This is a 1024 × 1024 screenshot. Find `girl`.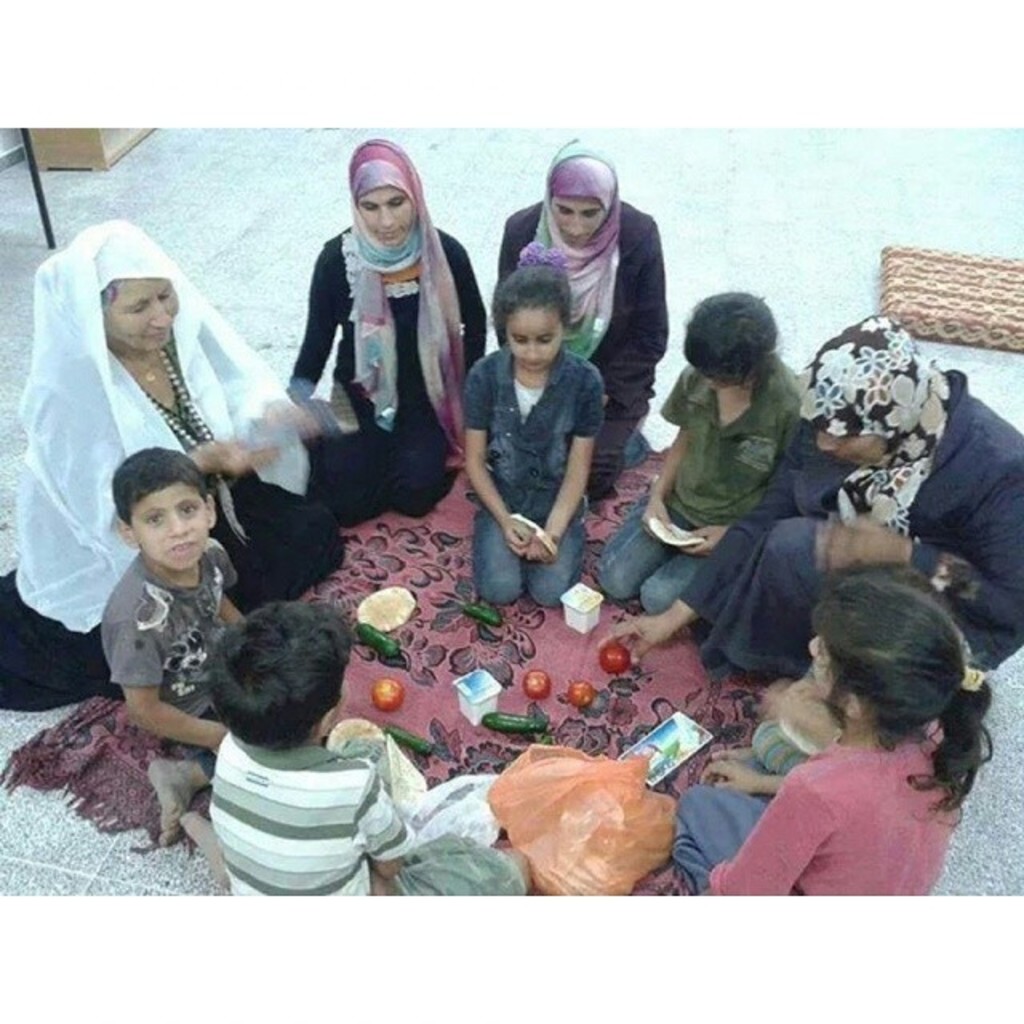
Bounding box: 666 566 997 893.
